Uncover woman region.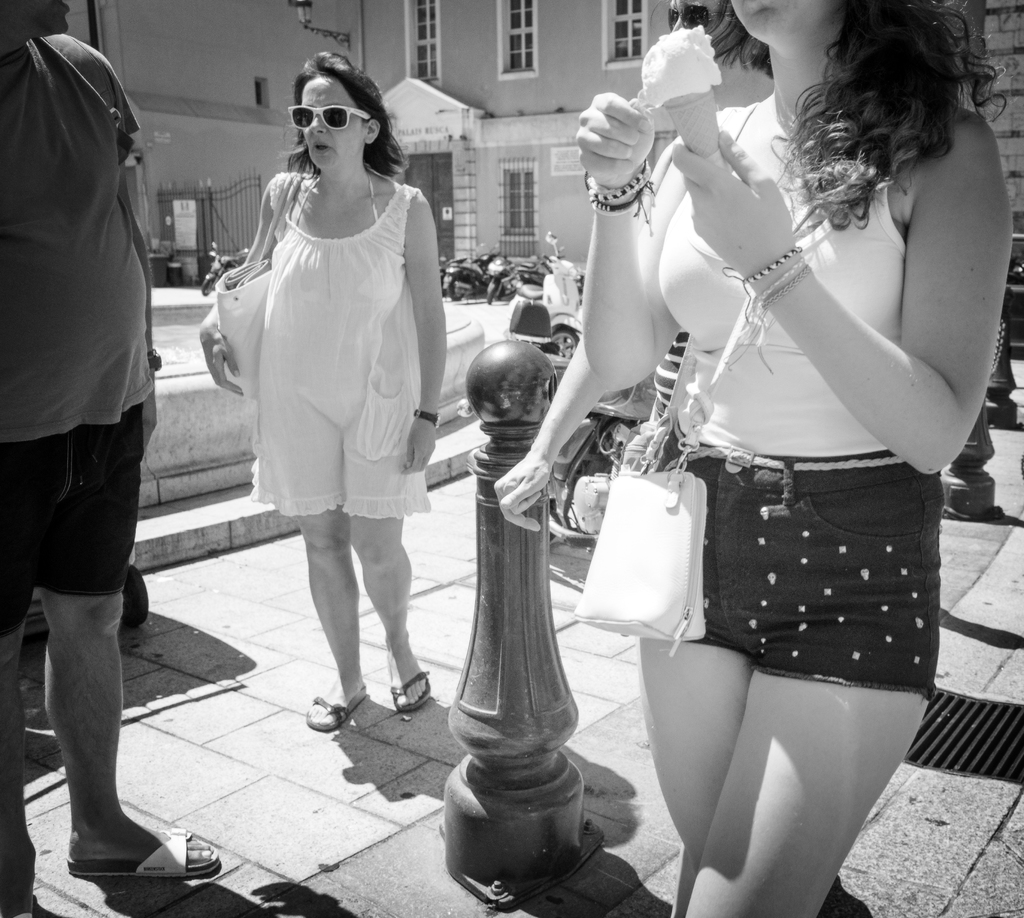
Uncovered: [199, 80, 451, 728].
